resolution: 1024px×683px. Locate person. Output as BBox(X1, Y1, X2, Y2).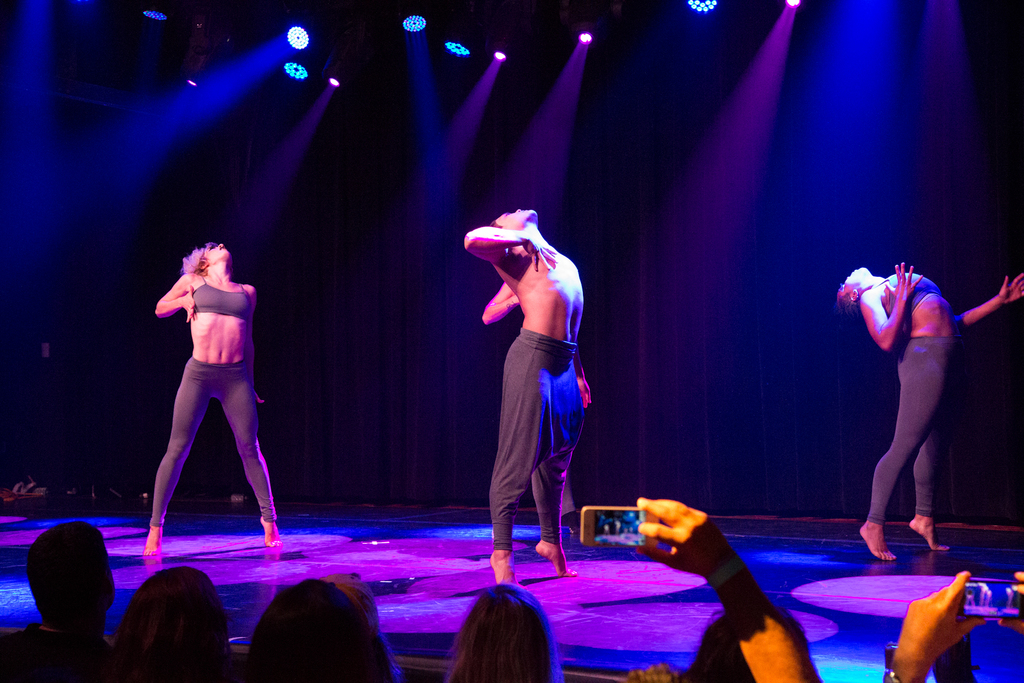
BBox(323, 558, 401, 682).
